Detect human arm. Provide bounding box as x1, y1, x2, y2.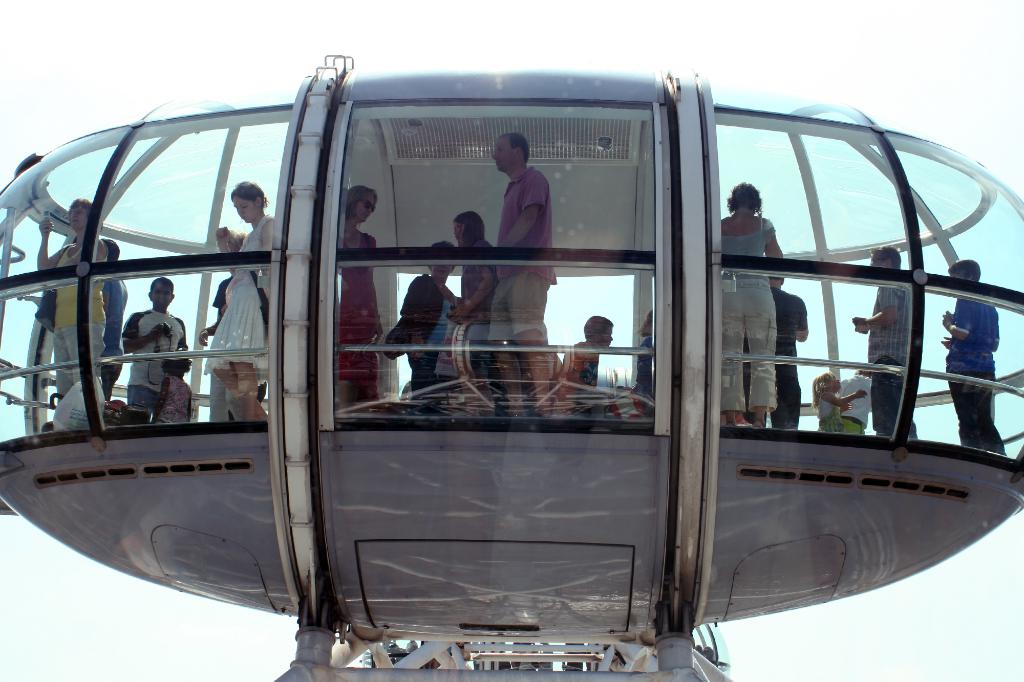
841, 403, 850, 413.
